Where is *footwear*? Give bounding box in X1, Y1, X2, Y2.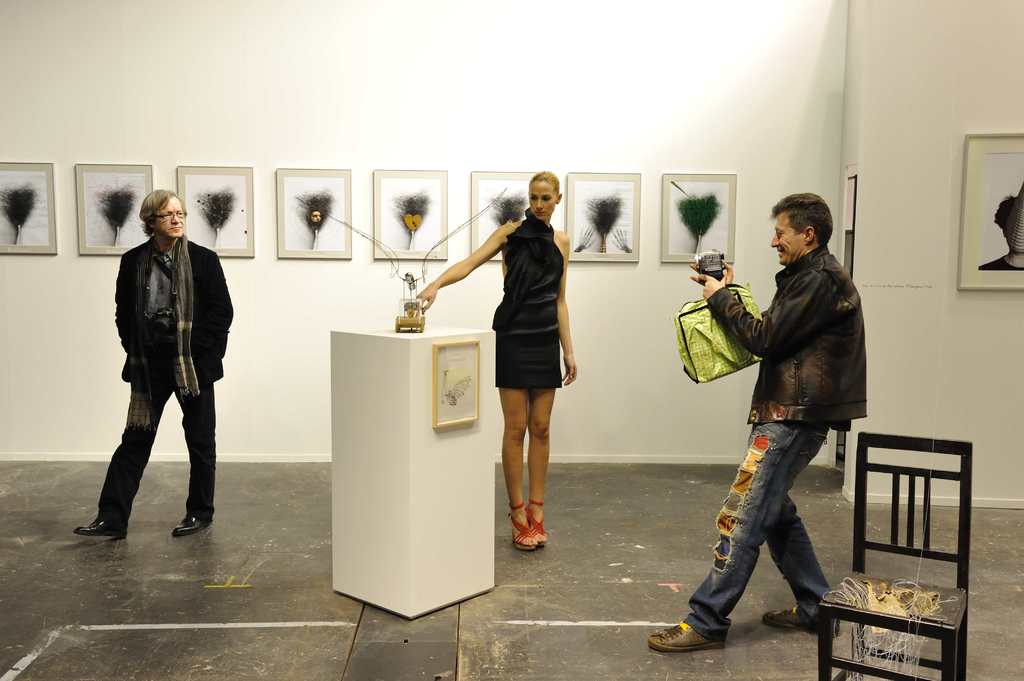
74, 518, 127, 539.
